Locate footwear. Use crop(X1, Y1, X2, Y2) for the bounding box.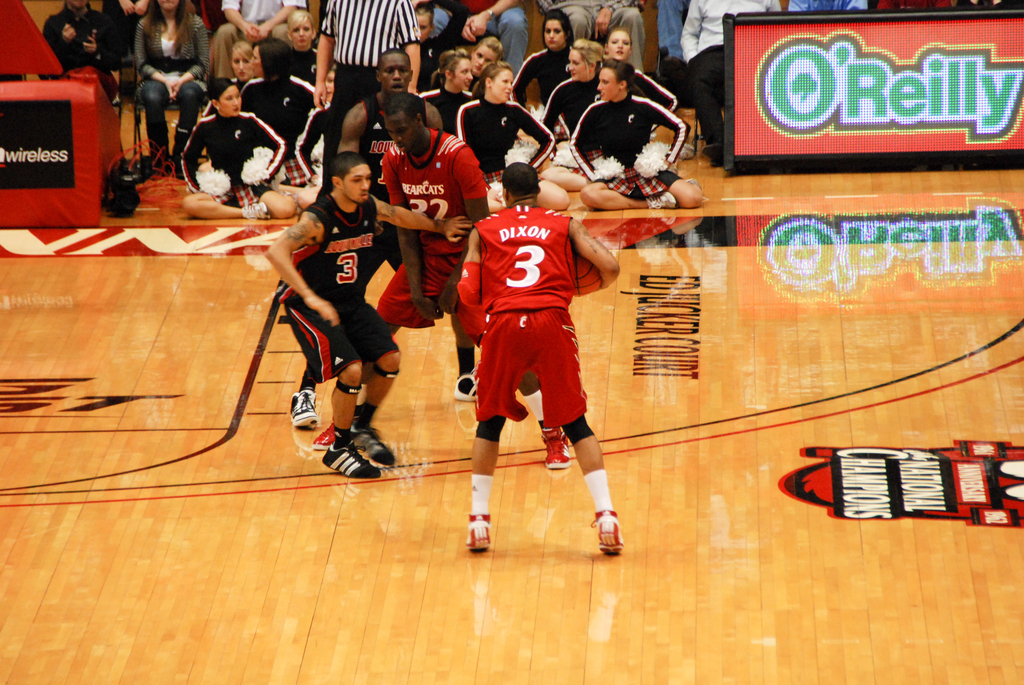
crop(284, 391, 320, 428).
